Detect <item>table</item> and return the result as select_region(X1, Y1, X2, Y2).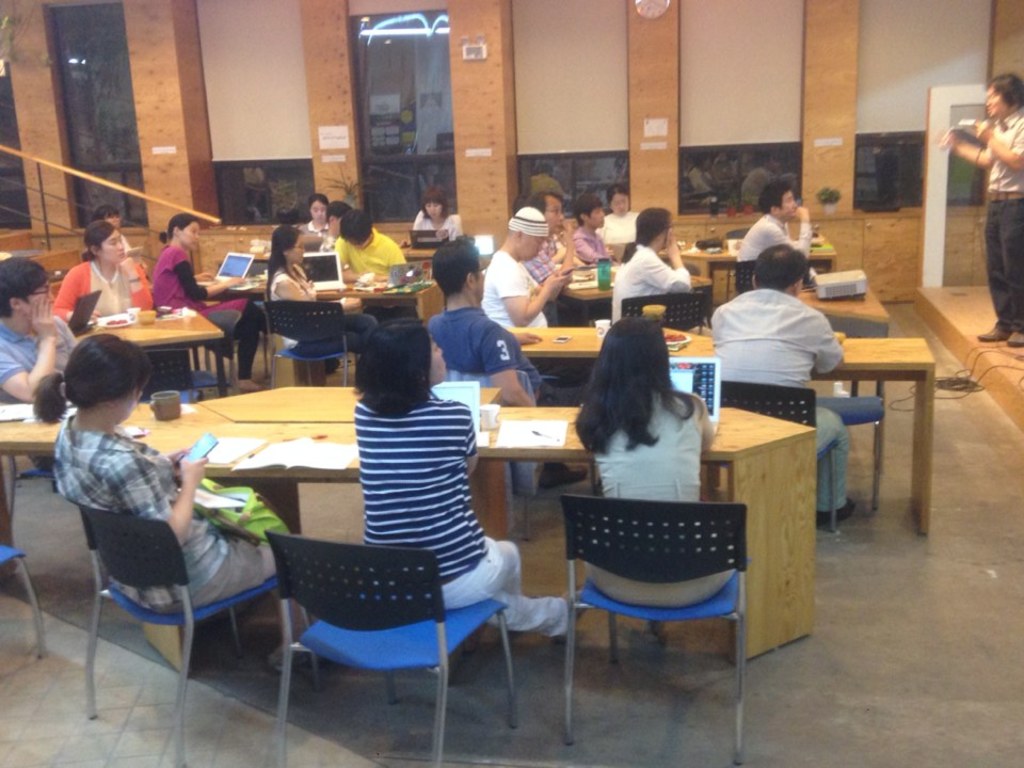
select_region(73, 307, 226, 393).
